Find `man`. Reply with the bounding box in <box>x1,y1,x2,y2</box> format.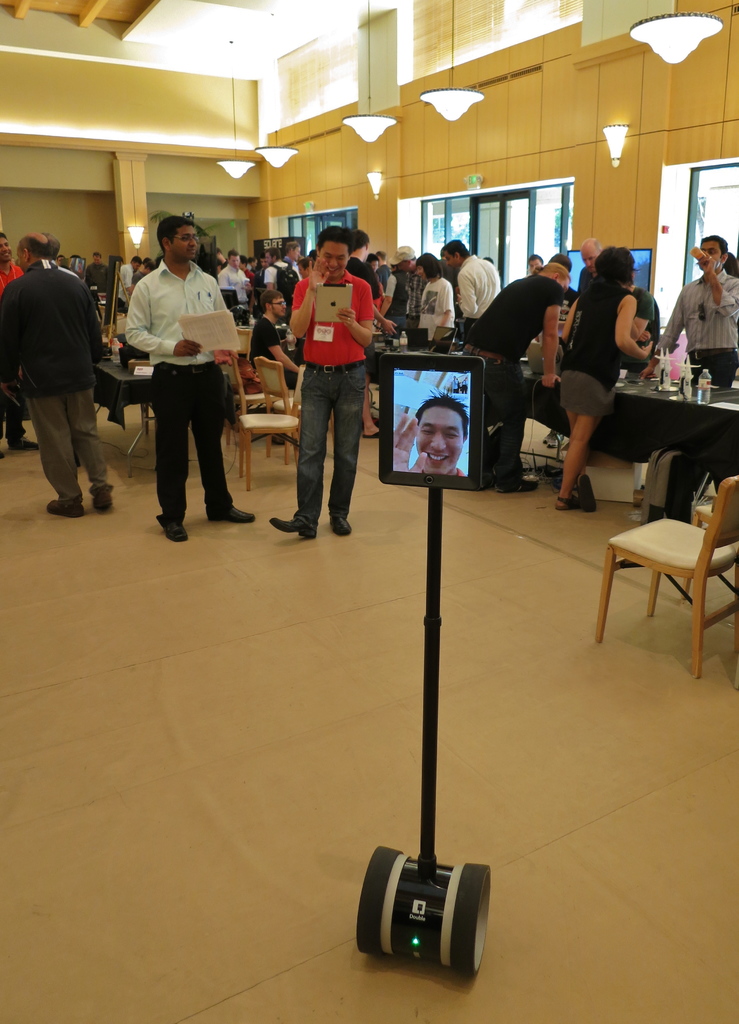
<box>383,388,469,481</box>.
